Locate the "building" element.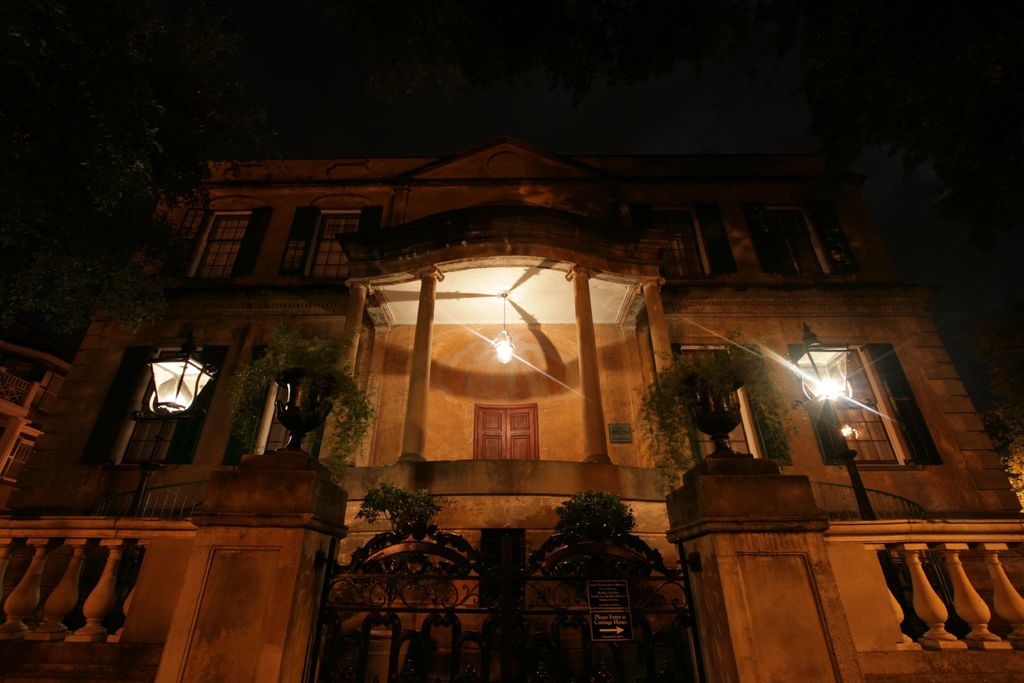
Element bbox: bbox(0, 128, 1023, 682).
